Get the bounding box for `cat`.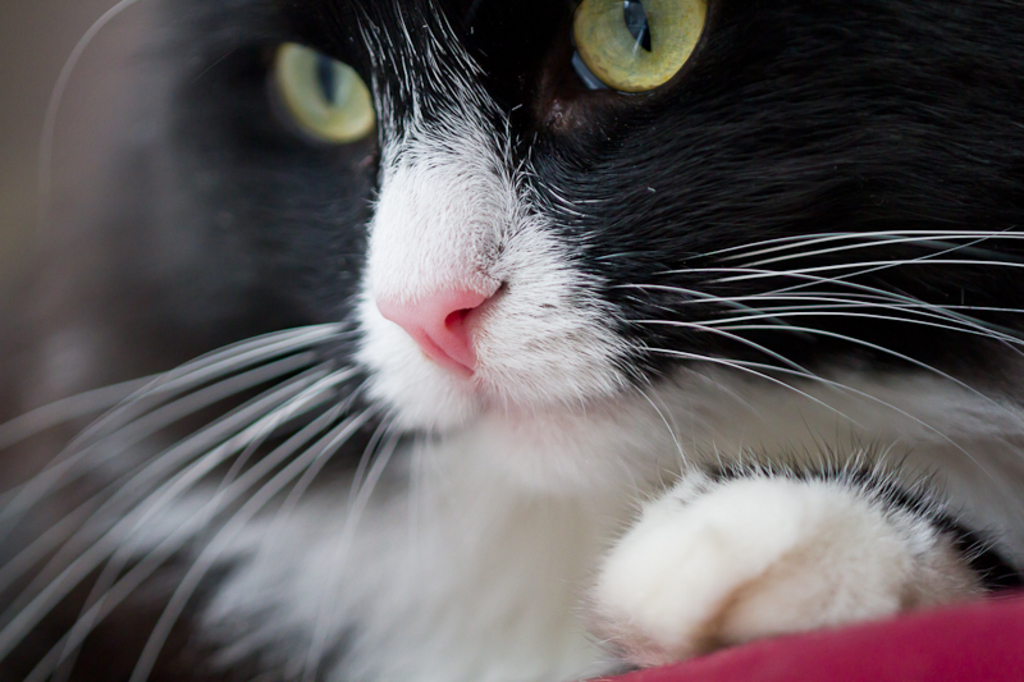
Rect(0, 0, 1023, 681).
